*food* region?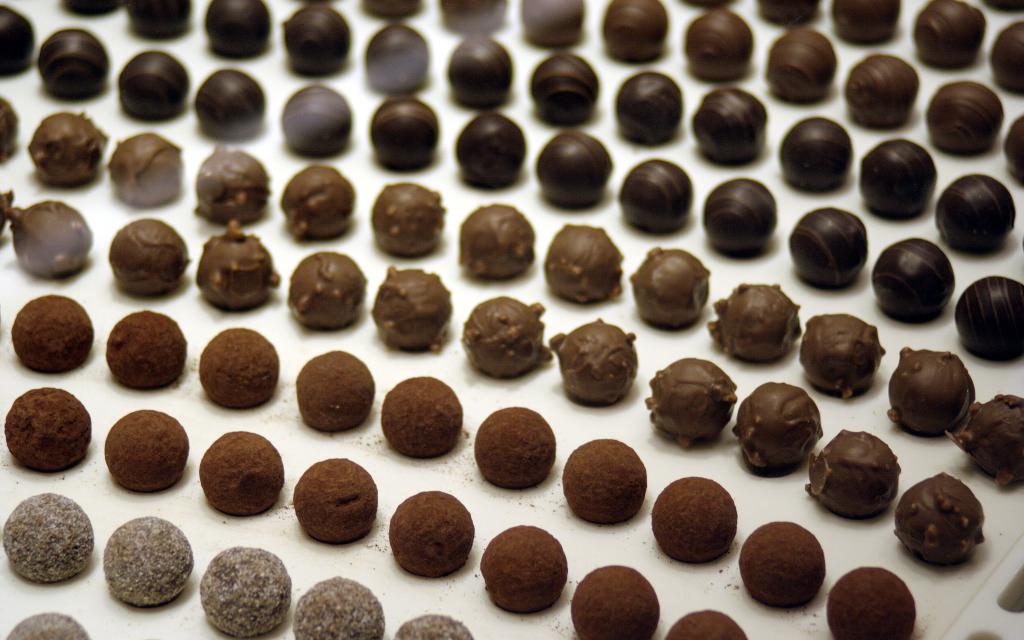
detection(105, 220, 189, 297)
